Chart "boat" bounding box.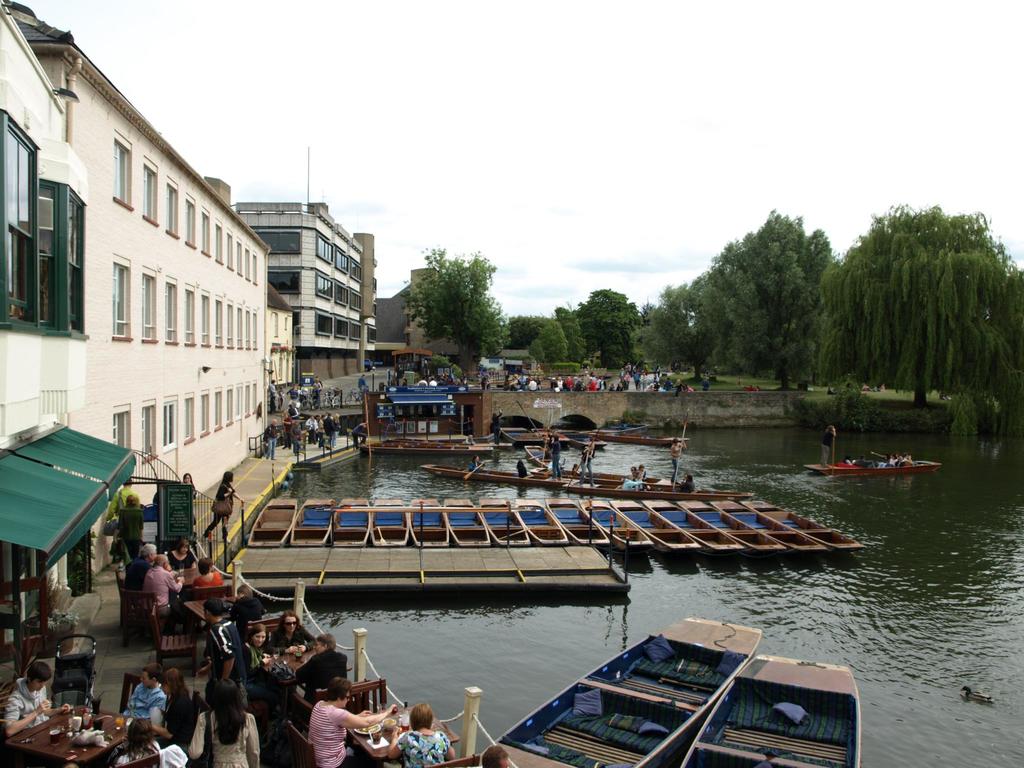
Charted: (left=580, top=491, right=655, bottom=555).
